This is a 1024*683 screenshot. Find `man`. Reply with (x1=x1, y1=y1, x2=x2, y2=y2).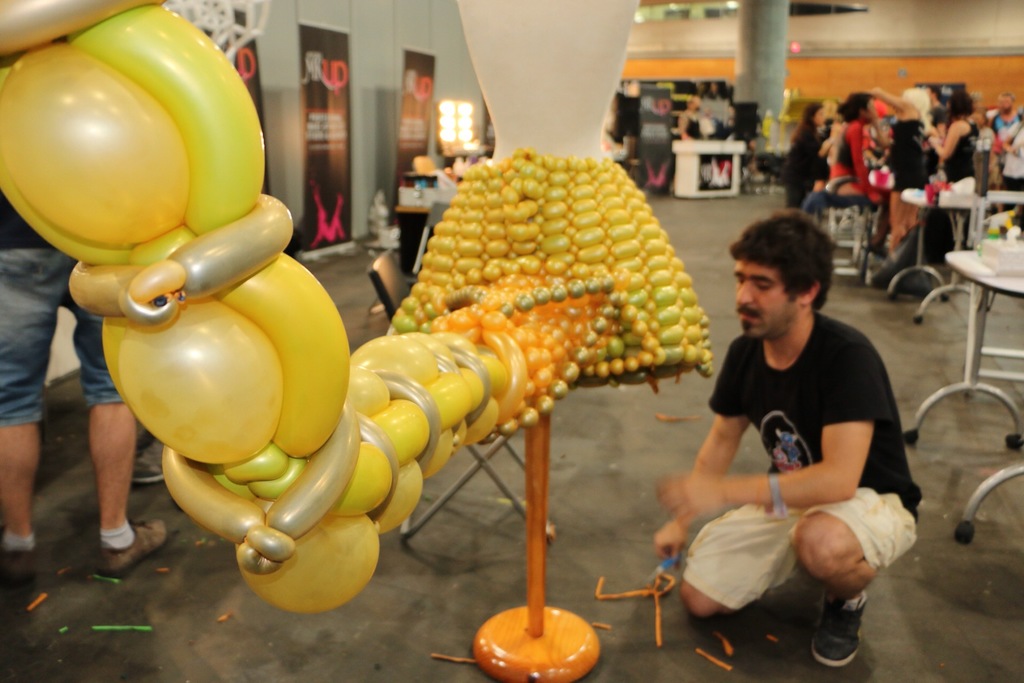
(x1=989, y1=90, x2=1019, y2=185).
